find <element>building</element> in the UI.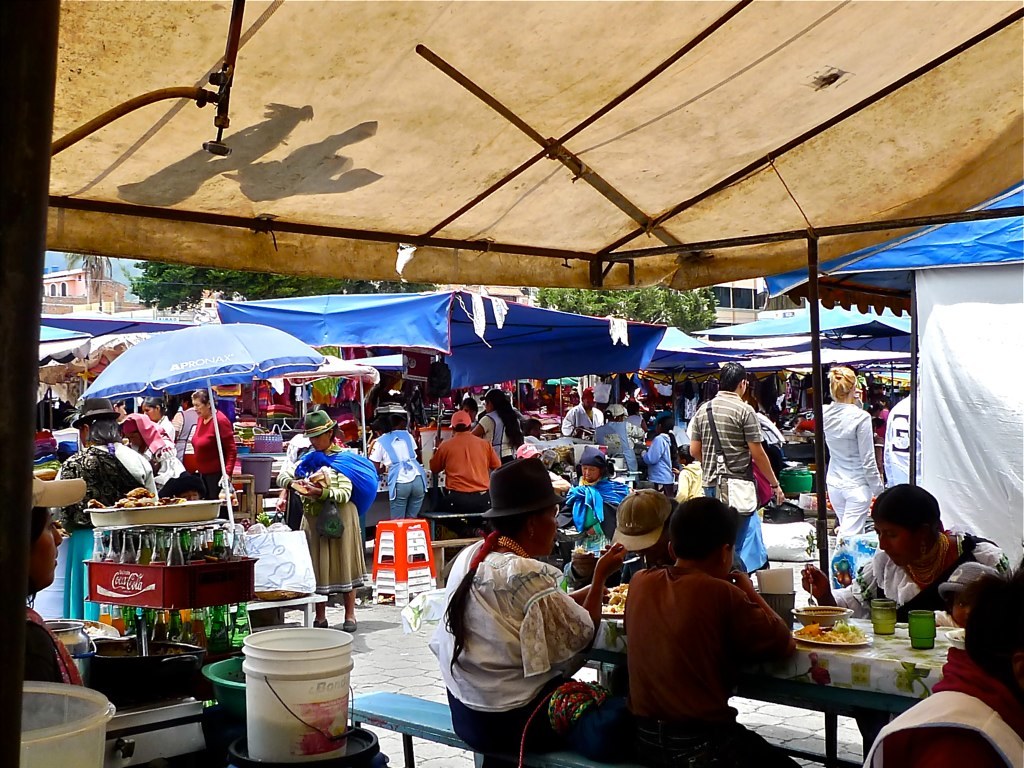
UI element at bbox=(672, 278, 808, 328).
